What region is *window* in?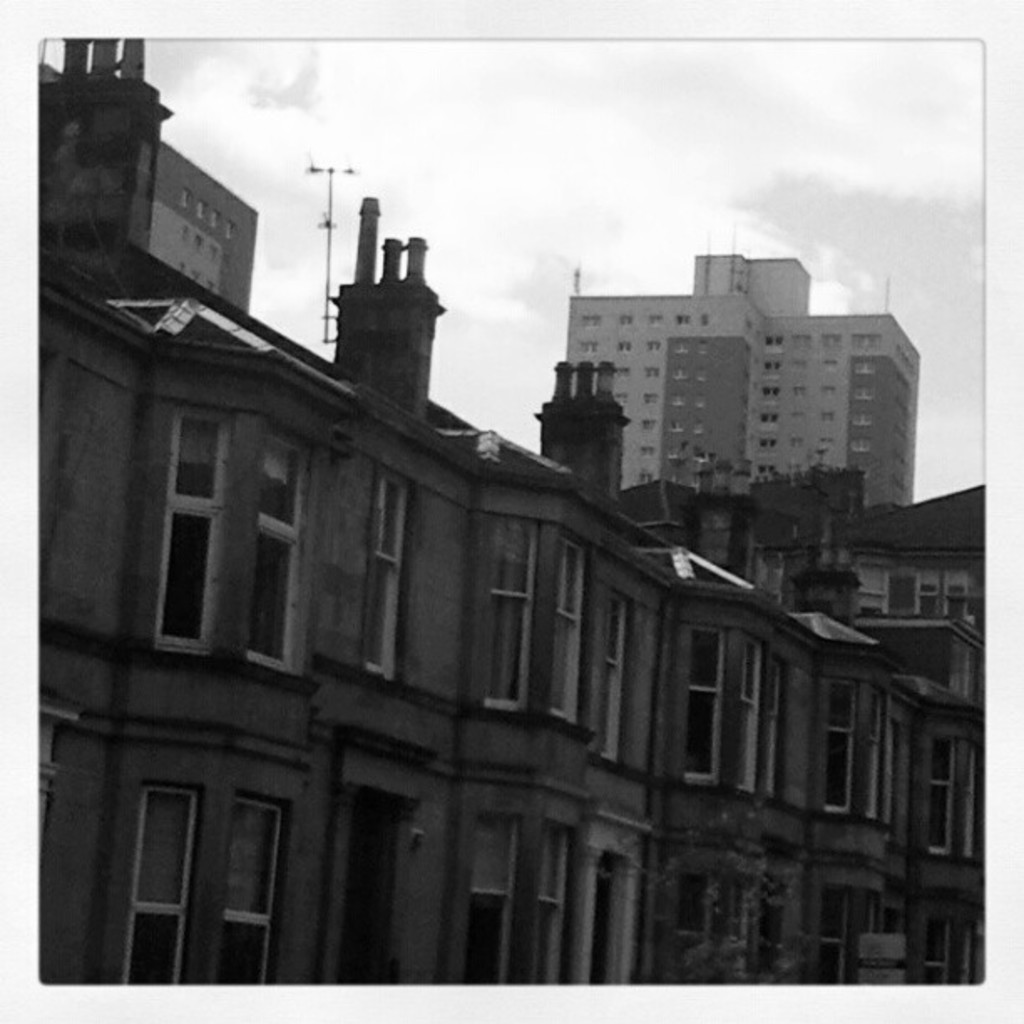
box=[818, 408, 833, 427].
